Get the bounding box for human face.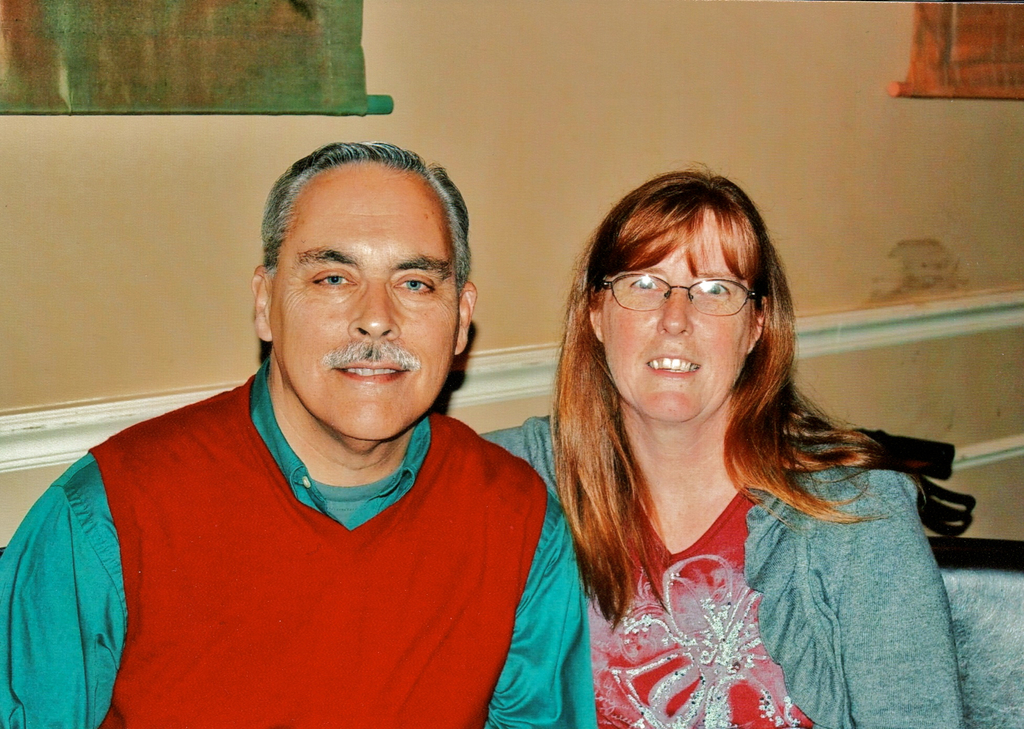
268:178:460:437.
